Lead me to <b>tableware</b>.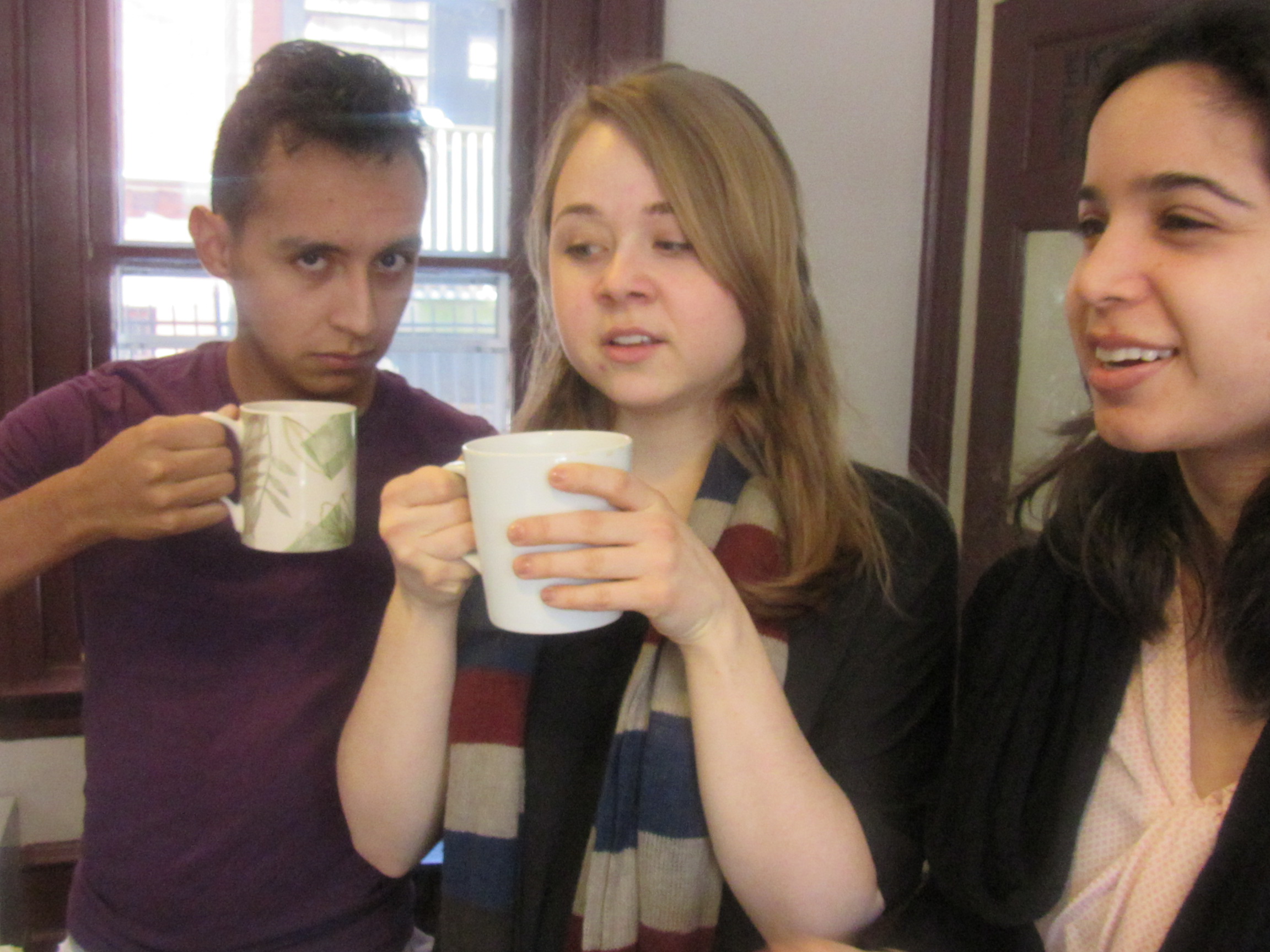
Lead to (243, 226, 345, 358).
